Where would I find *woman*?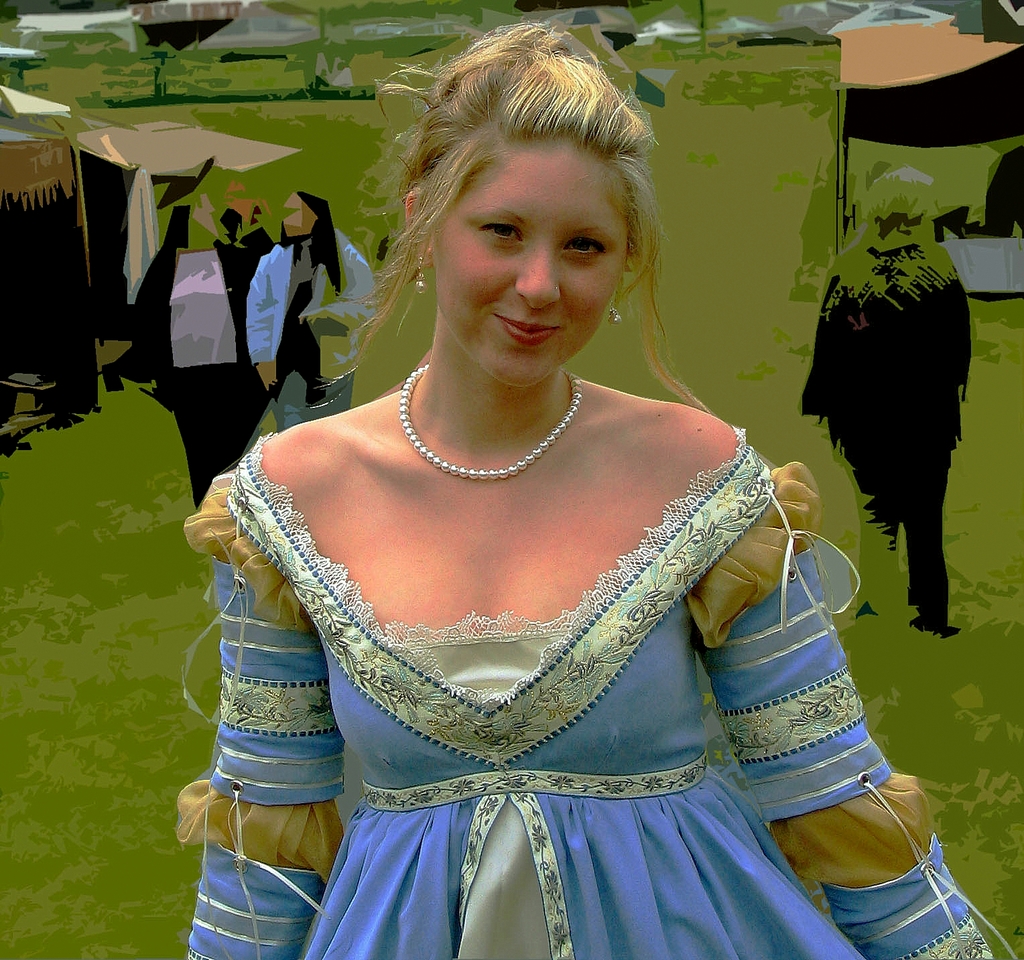
At (left=178, top=25, right=879, bottom=954).
